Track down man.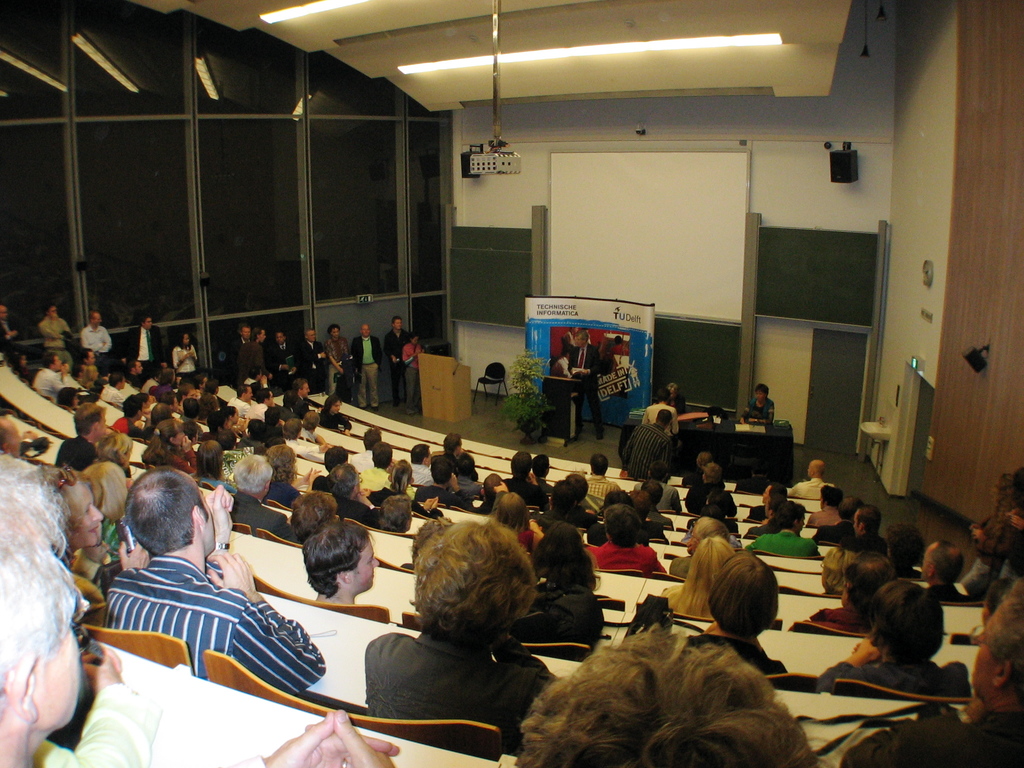
Tracked to pyautogui.locateOnScreen(76, 479, 295, 722).
